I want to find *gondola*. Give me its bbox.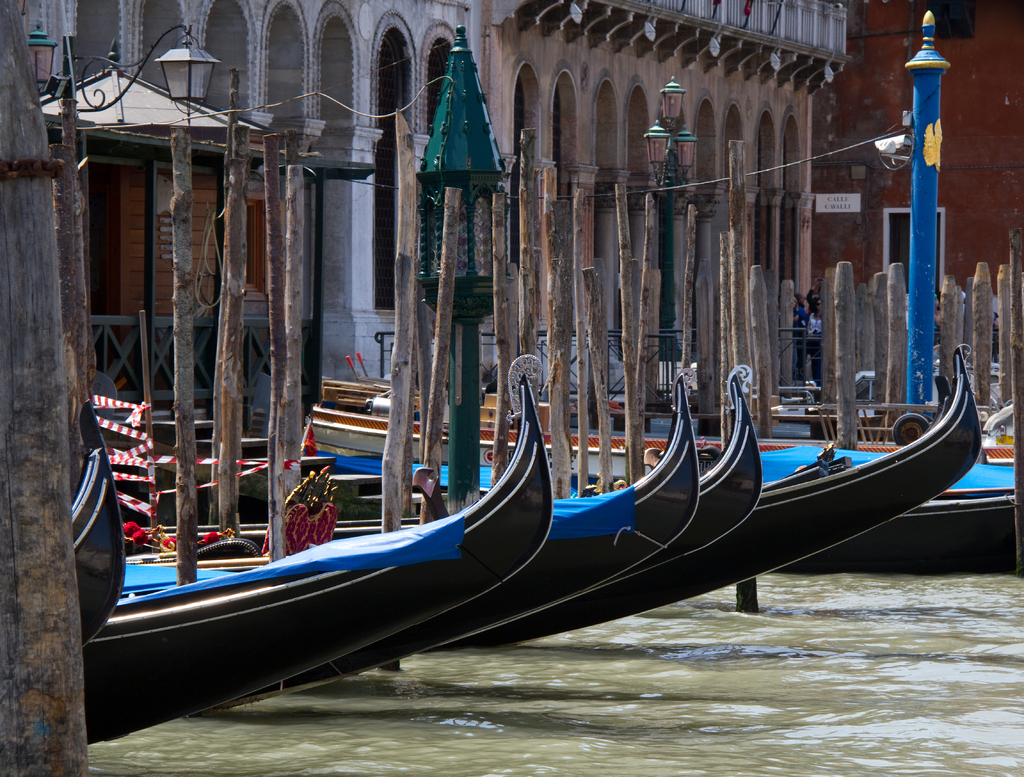
435 346 767 656.
